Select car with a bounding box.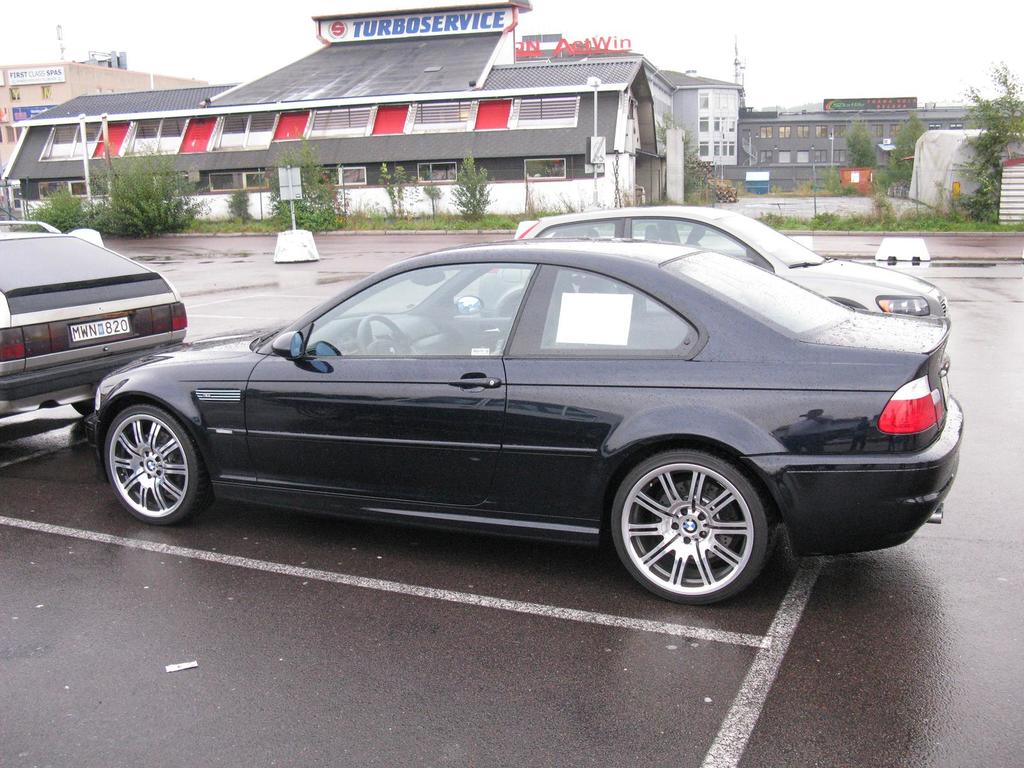
[left=58, top=225, right=941, bottom=606].
